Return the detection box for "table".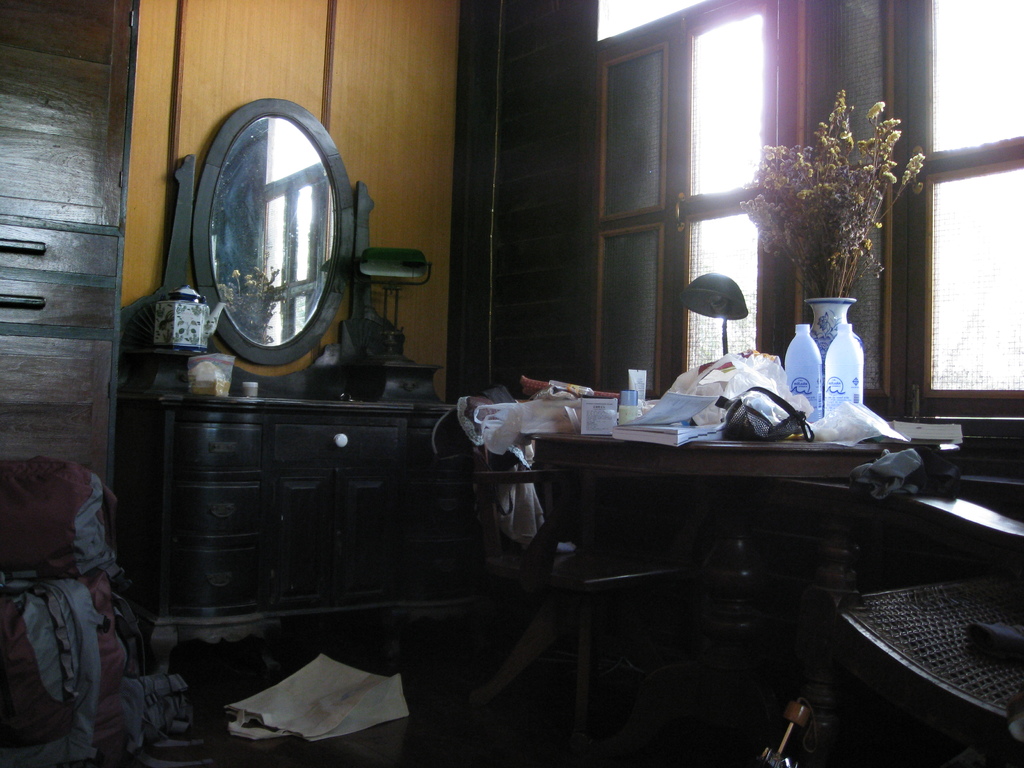
[x1=458, y1=355, x2=981, y2=714].
